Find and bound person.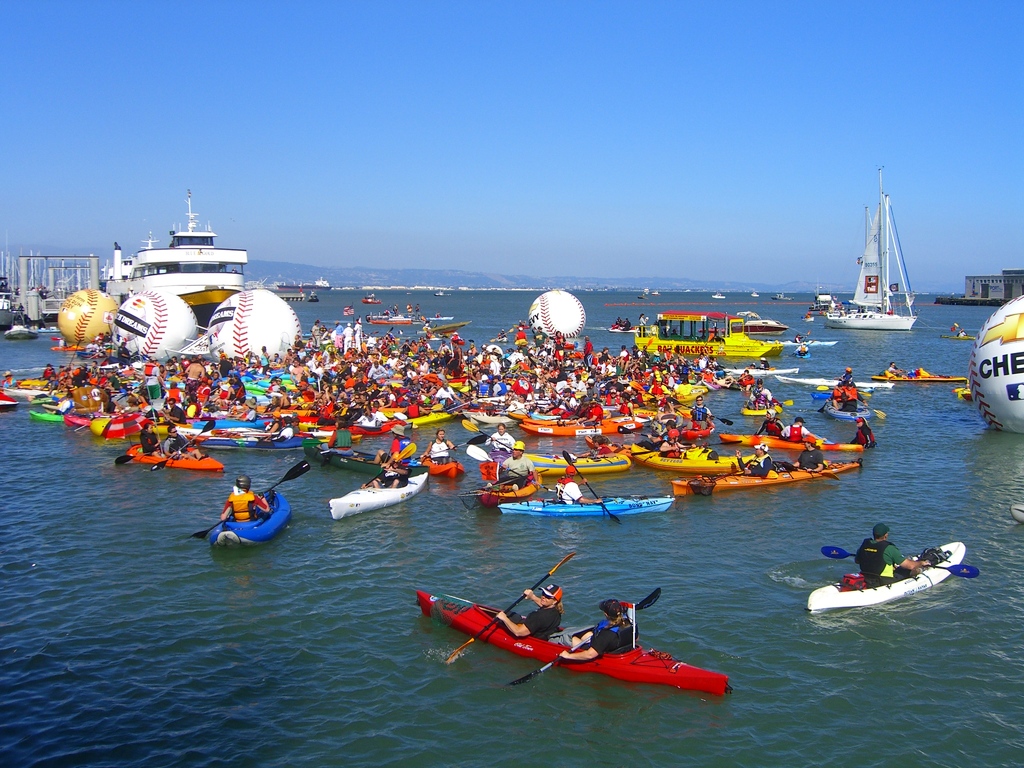
Bound: bbox=[484, 421, 511, 460].
